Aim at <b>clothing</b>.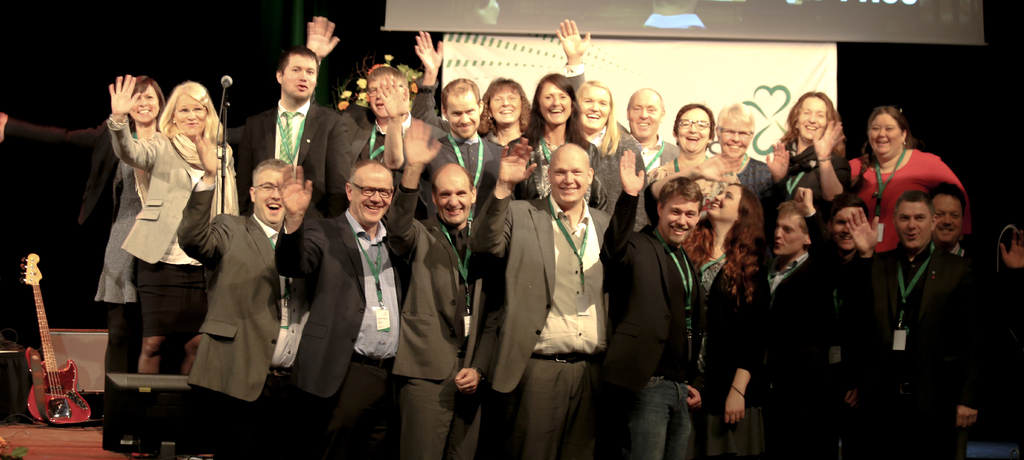
Aimed at (left=854, top=248, right=986, bottom=459).
